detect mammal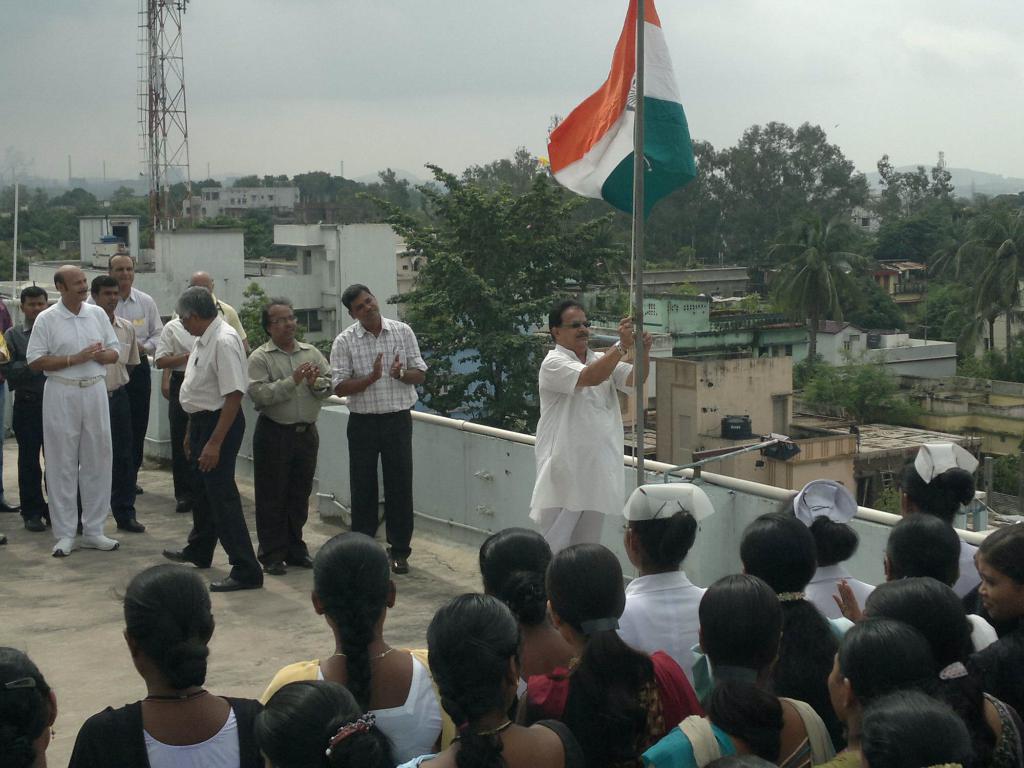
left=900, top=444, right=973, bottom=529
